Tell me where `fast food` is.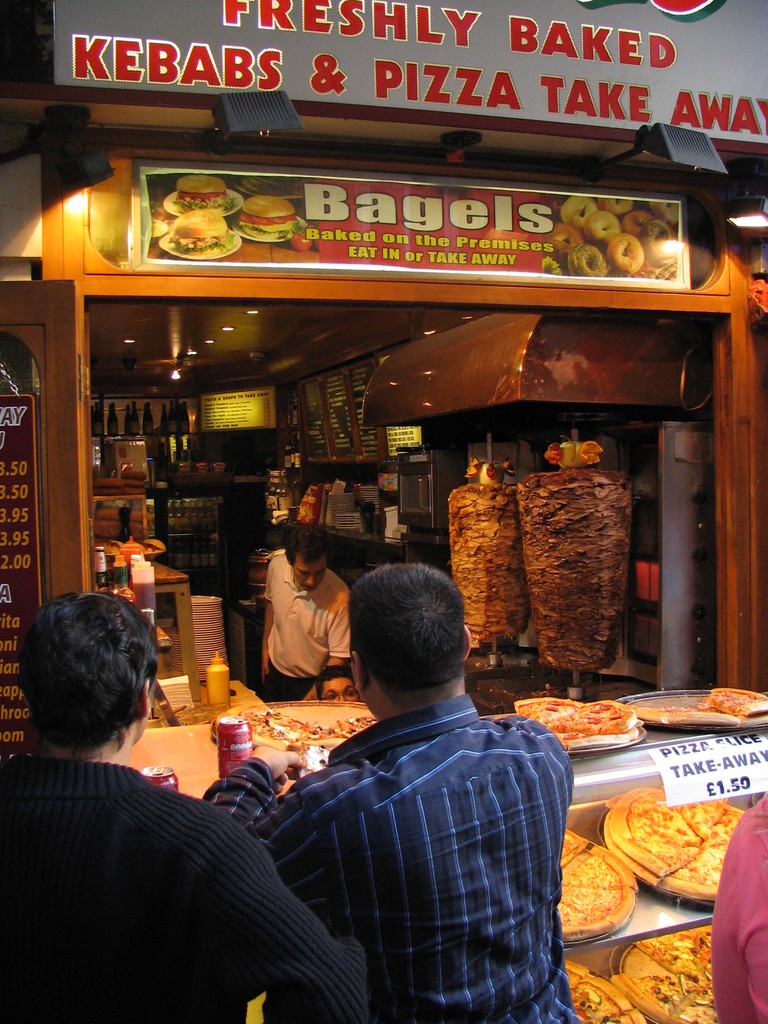
`fast food` is at <box>511,460,638,671</box>.
